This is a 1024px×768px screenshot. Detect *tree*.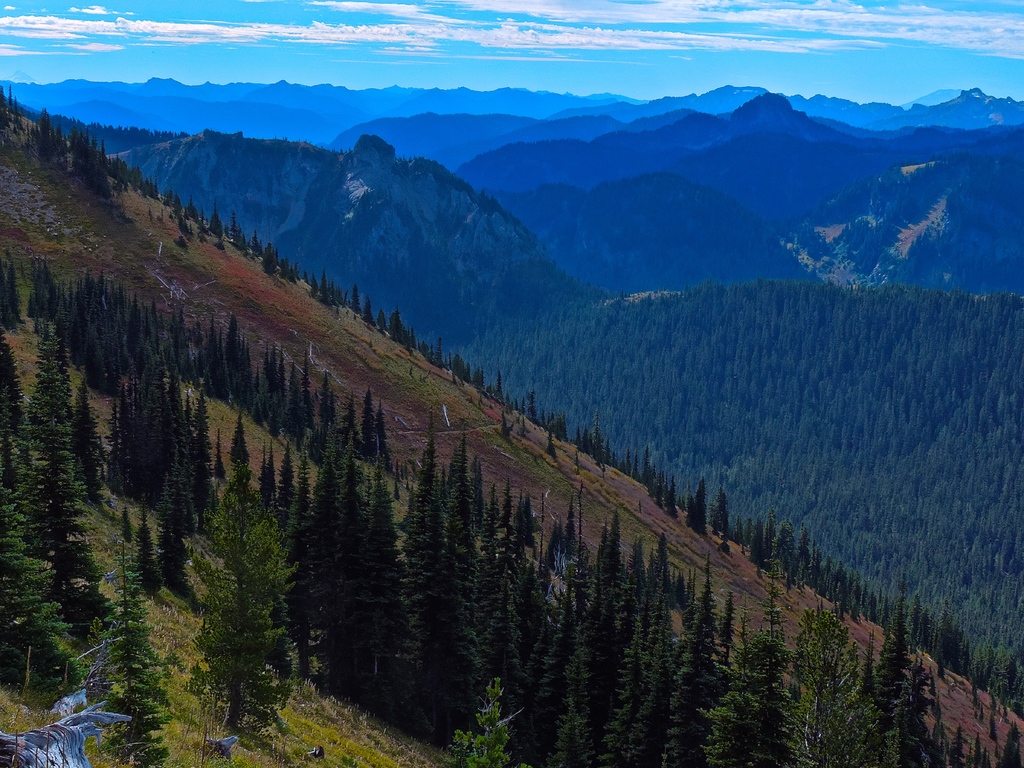
{"left": 525, "top": 393, "right": 545, "bottom": 421}.
